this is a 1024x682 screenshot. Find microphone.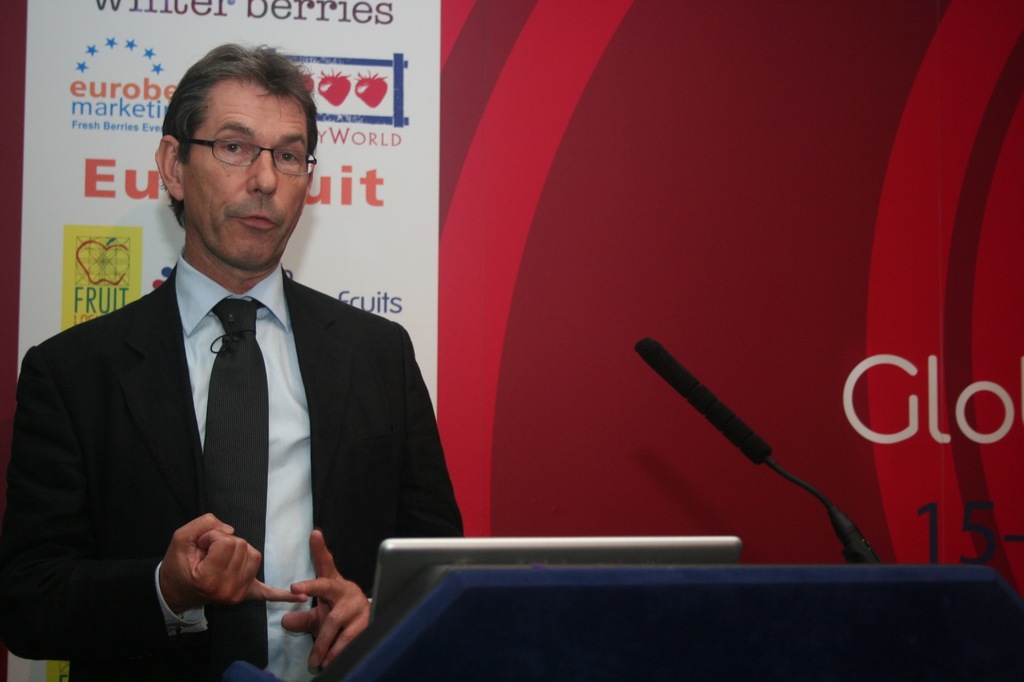
Bounding box: x1=634 y1=337 x2=774 y2=461.
